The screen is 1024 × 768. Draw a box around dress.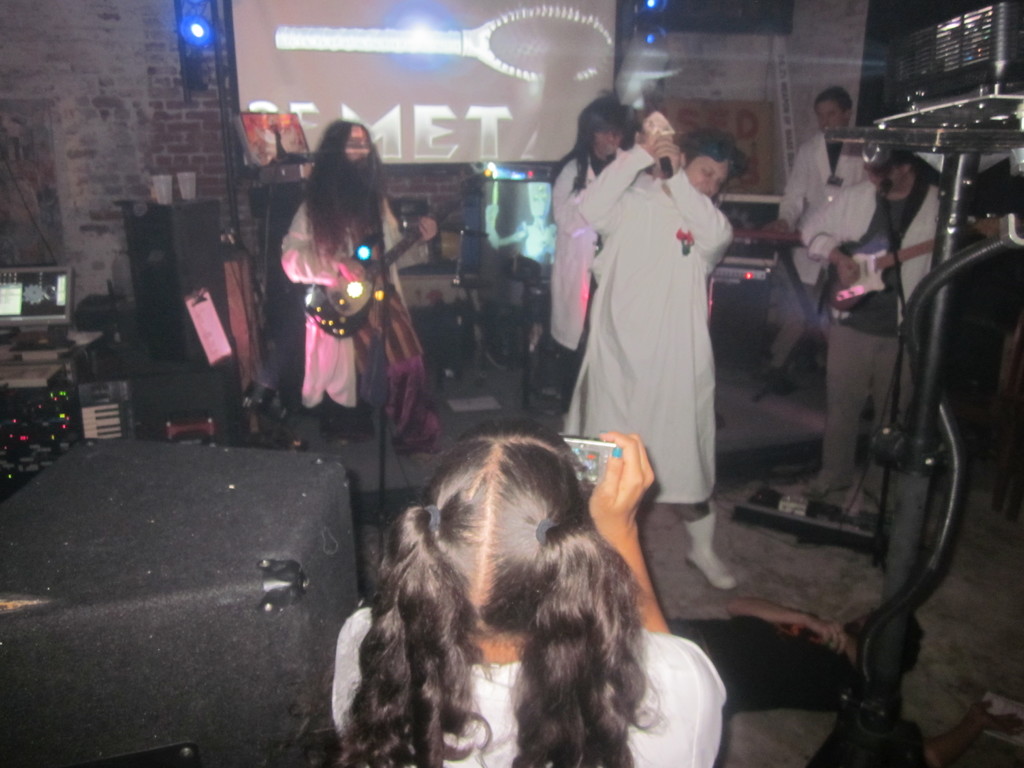
[320, 217, 440, 452].
